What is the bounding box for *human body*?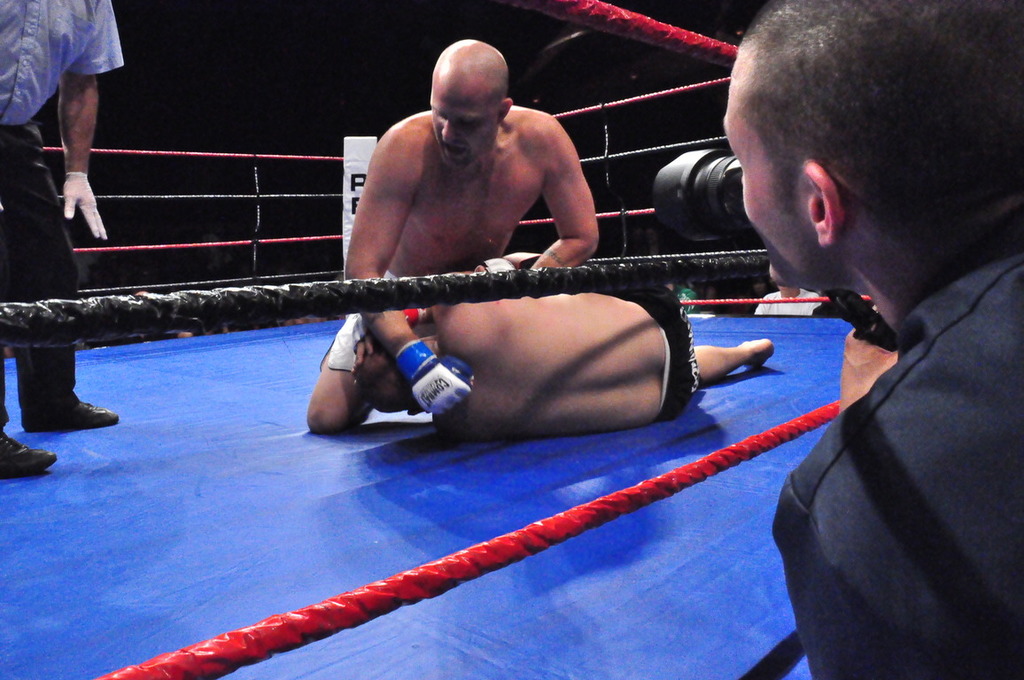
0, 0, 126, 477.
